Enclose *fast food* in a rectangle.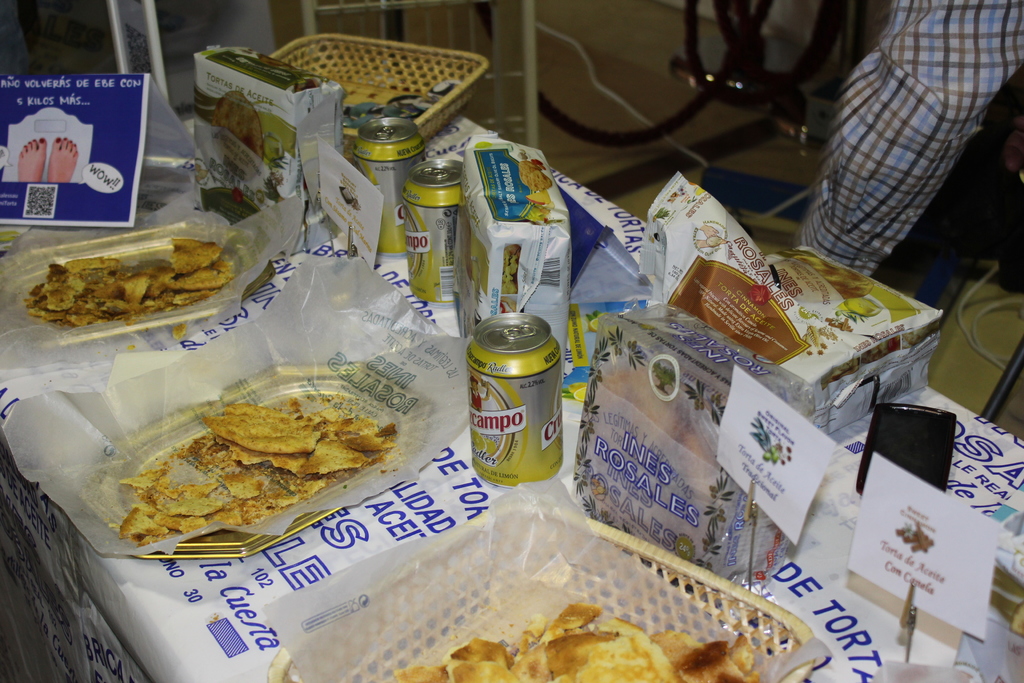
box(394, 600, 763, 682).
